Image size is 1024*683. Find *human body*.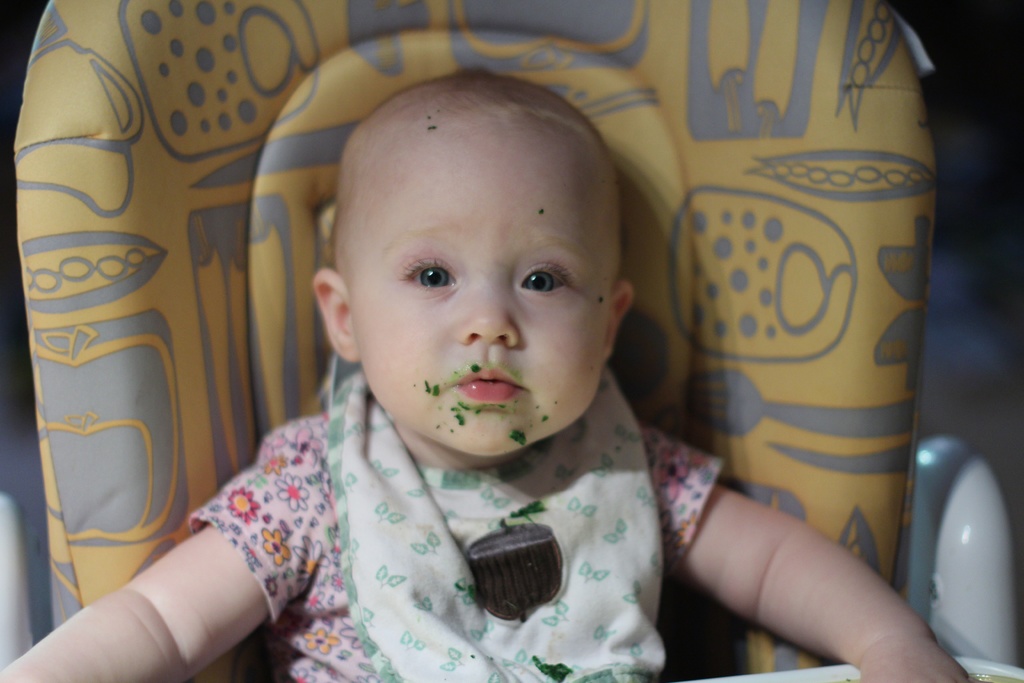
pyautogui.locateOnScreen(0, 63, 979, 682).
